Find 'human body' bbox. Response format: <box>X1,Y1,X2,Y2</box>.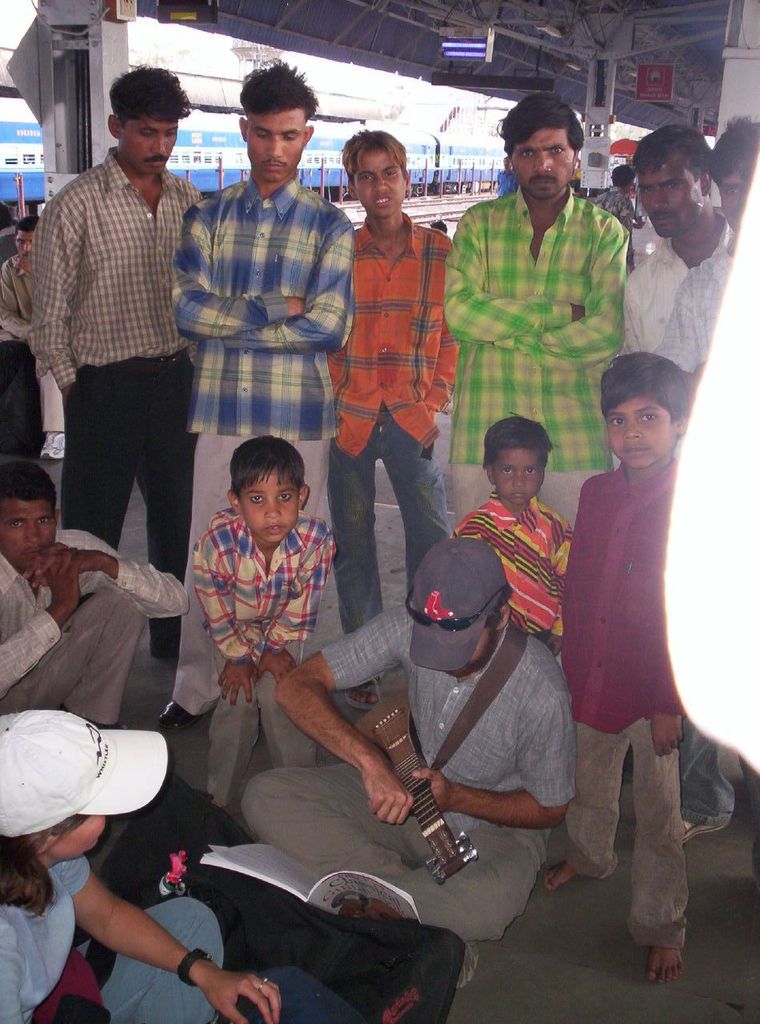
<box>186,436,328,800</box>.
